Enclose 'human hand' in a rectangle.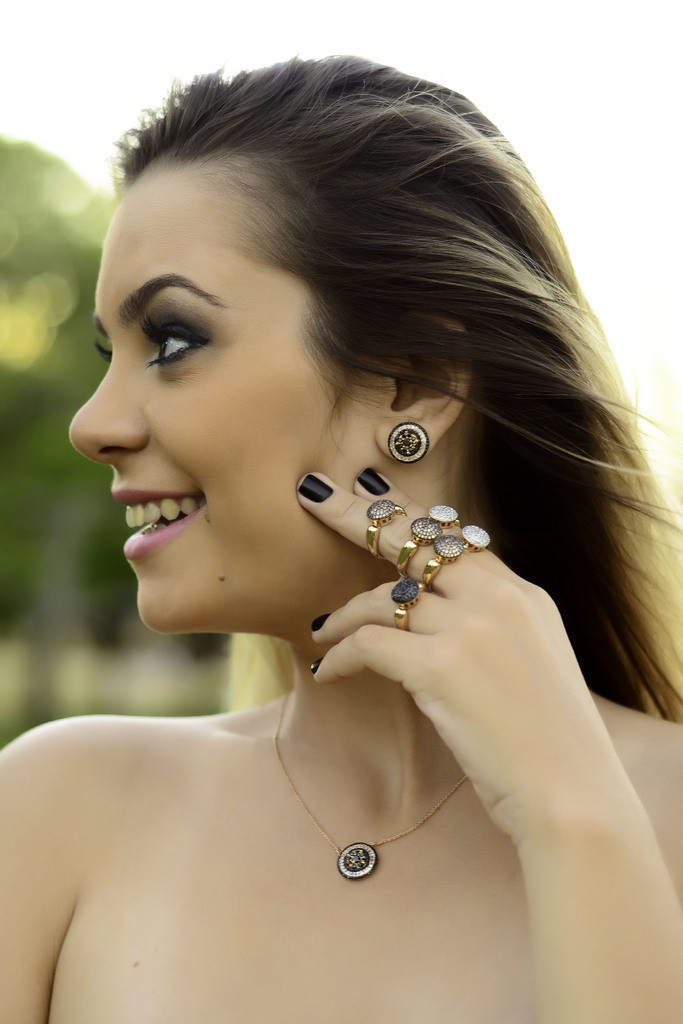
select_region(296, 467, 645, 848).
